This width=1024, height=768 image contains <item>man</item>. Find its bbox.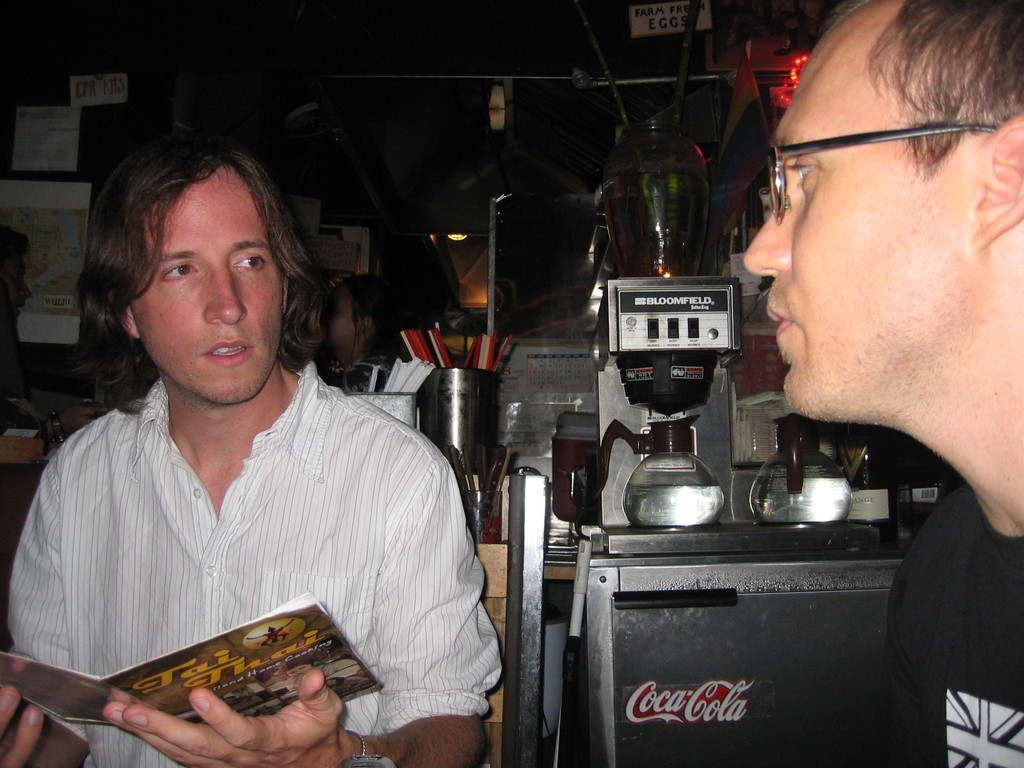
(10,124,487,753).
